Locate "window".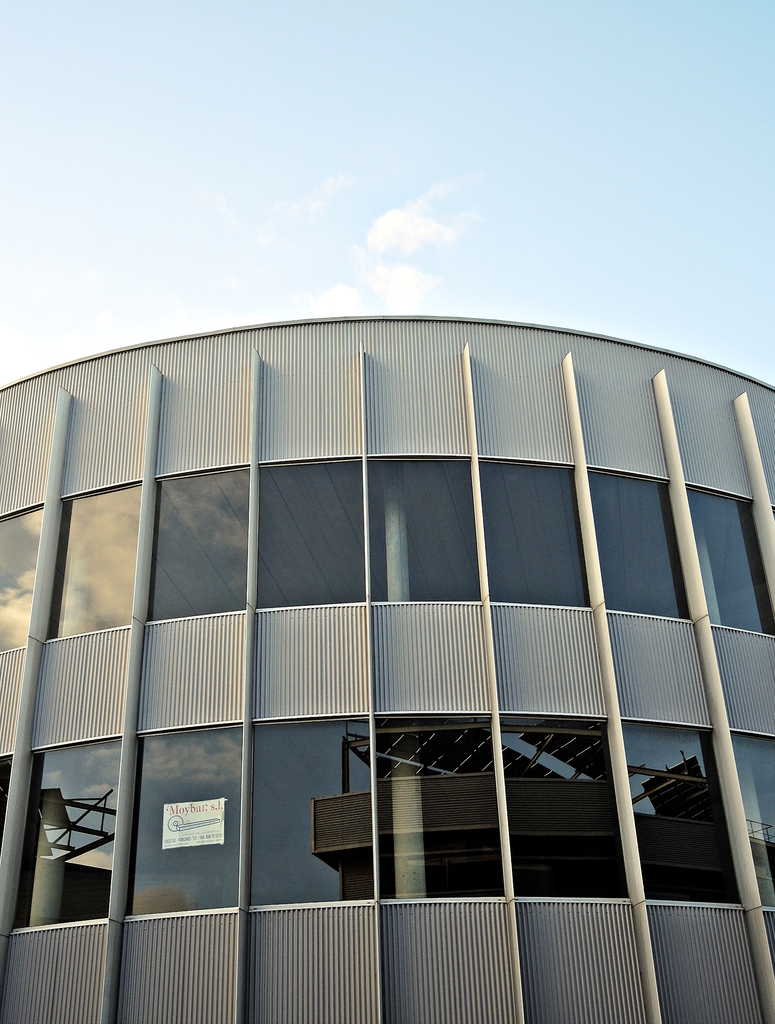
Bounding box: box=[376, 714, 498, 897].
